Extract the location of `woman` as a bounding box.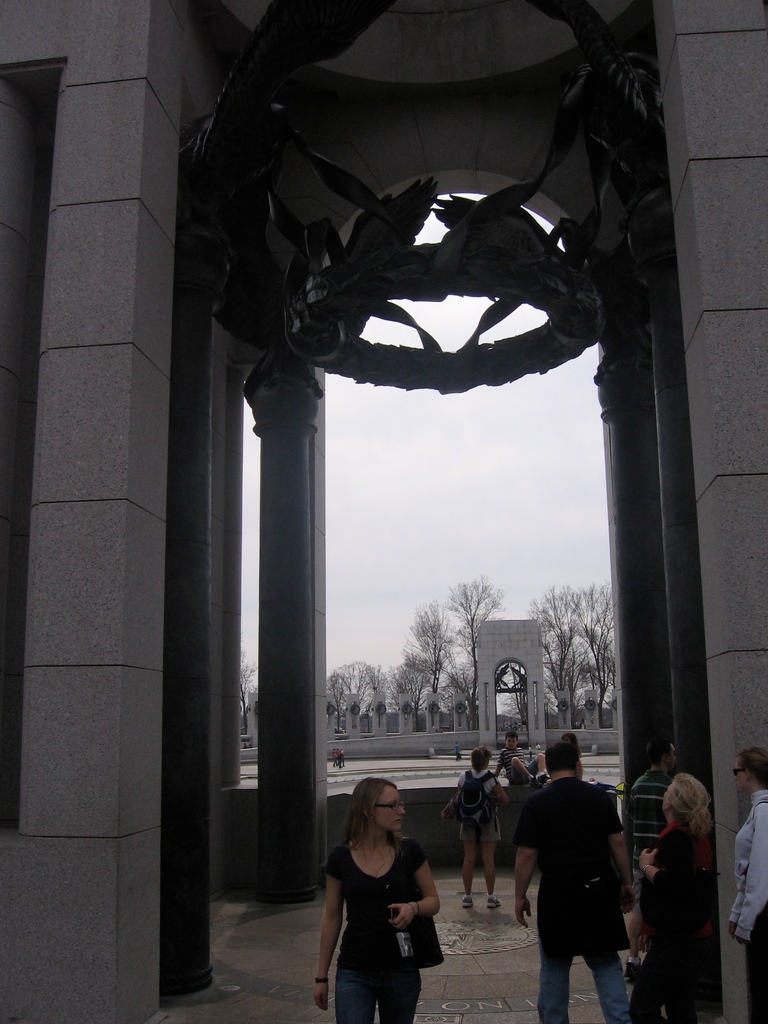
box(326, 776, 456, 1017).
